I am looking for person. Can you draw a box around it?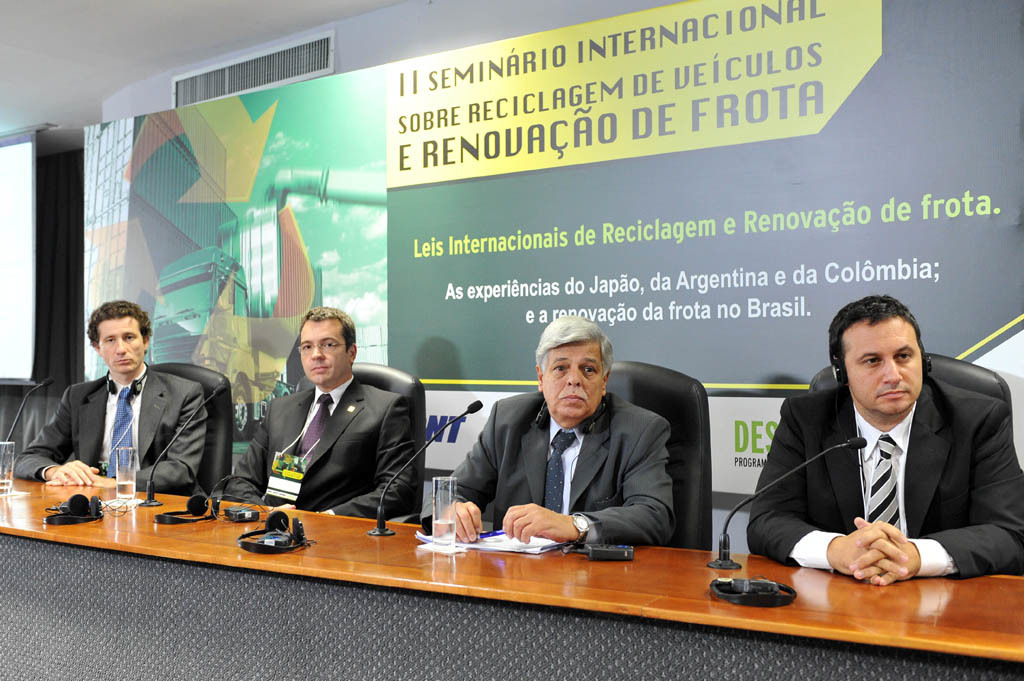
Sure, the bounding box is rect(246, 294, 387, 543).
